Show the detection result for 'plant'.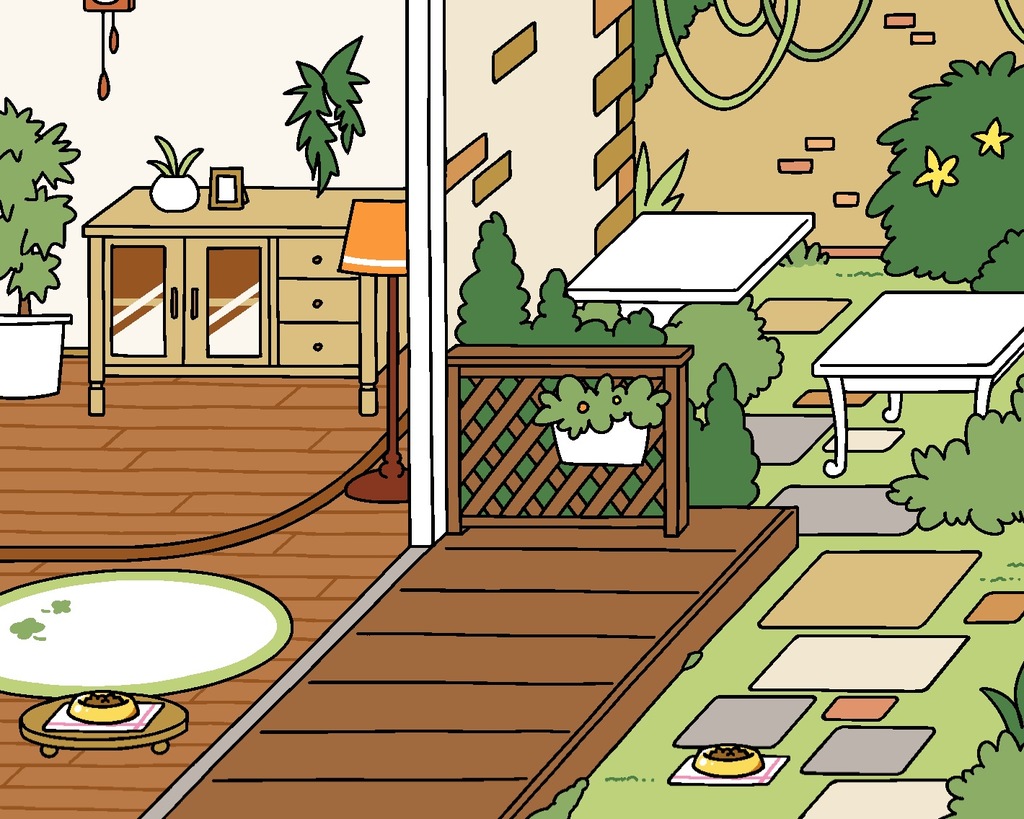
Rect(0, 99, 81, 317).
